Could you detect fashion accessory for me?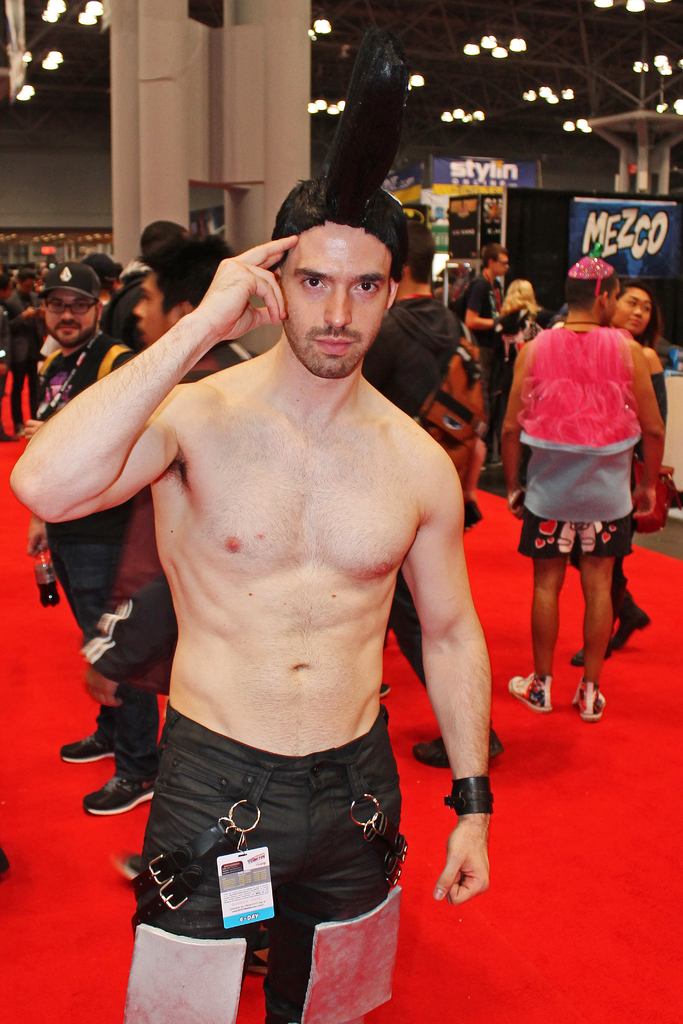
Detection result: 609/598/647/647.
